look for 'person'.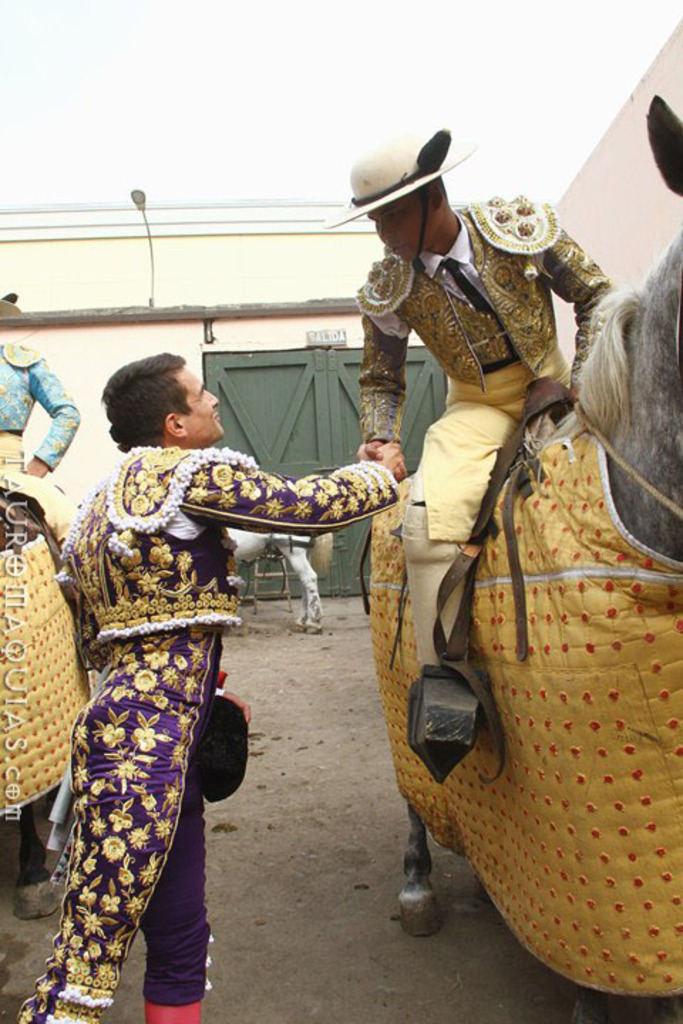
Found: (left=350, top=127, right=637, bottom=934).
